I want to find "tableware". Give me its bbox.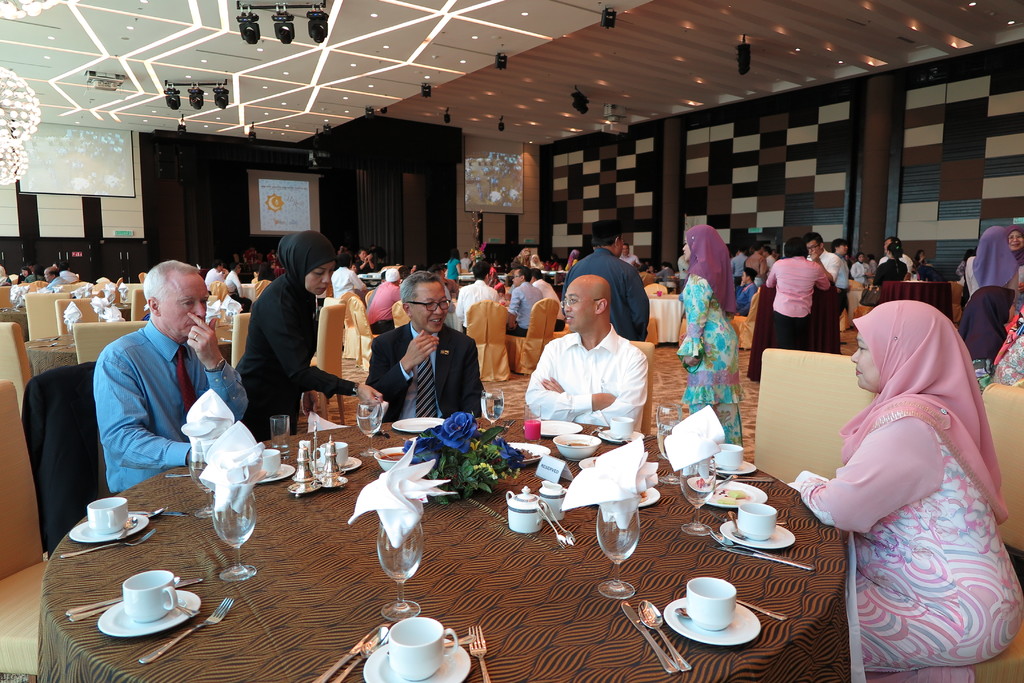
{"left": 122, "top": 288, "right": 130, "bottom": 309}.
